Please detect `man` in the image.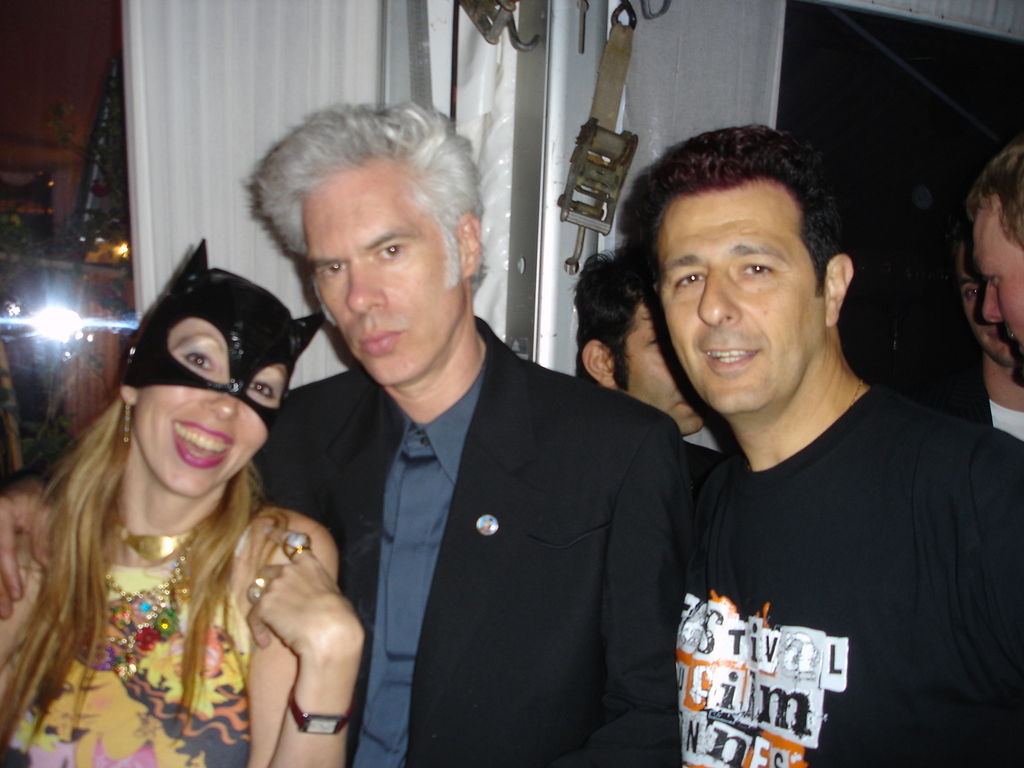
Rect(958, 146, 1023, 346).
